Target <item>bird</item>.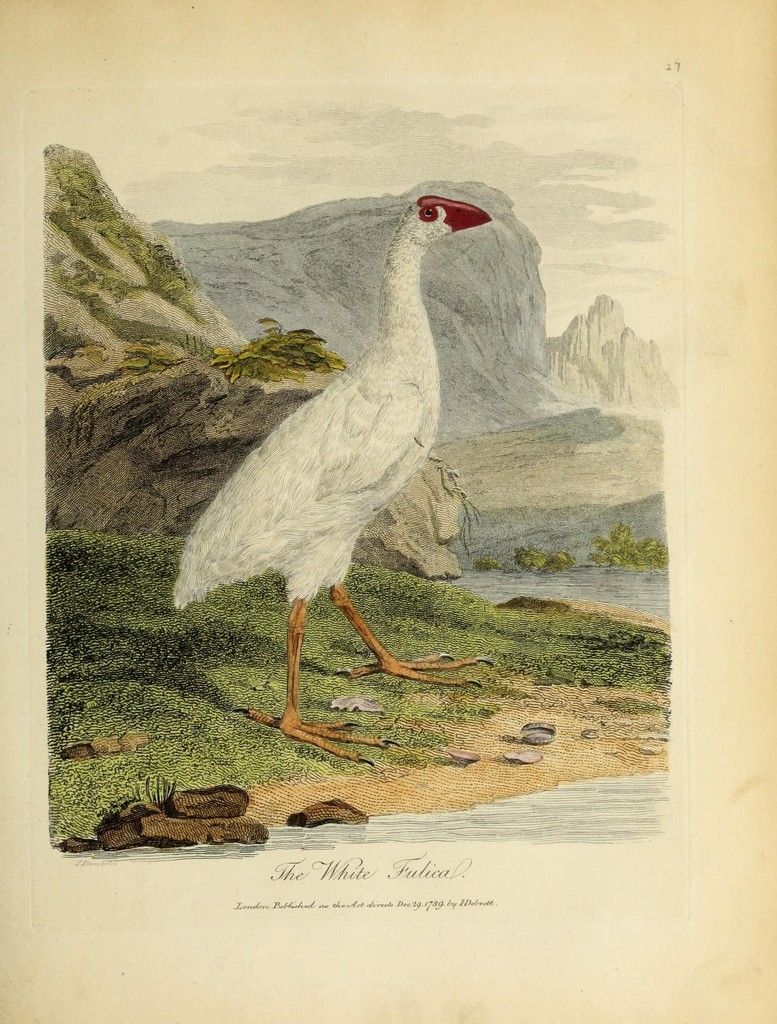
Target region: [170, 185, 501, 769].
